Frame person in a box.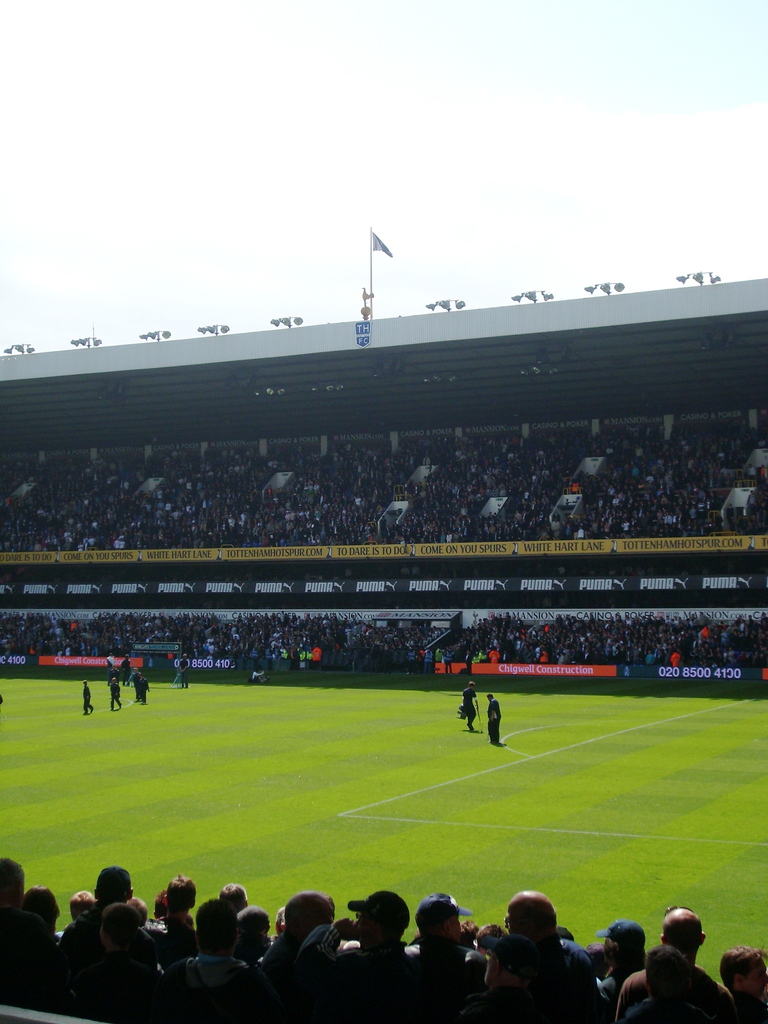
region(177, 652, 189, 687).
